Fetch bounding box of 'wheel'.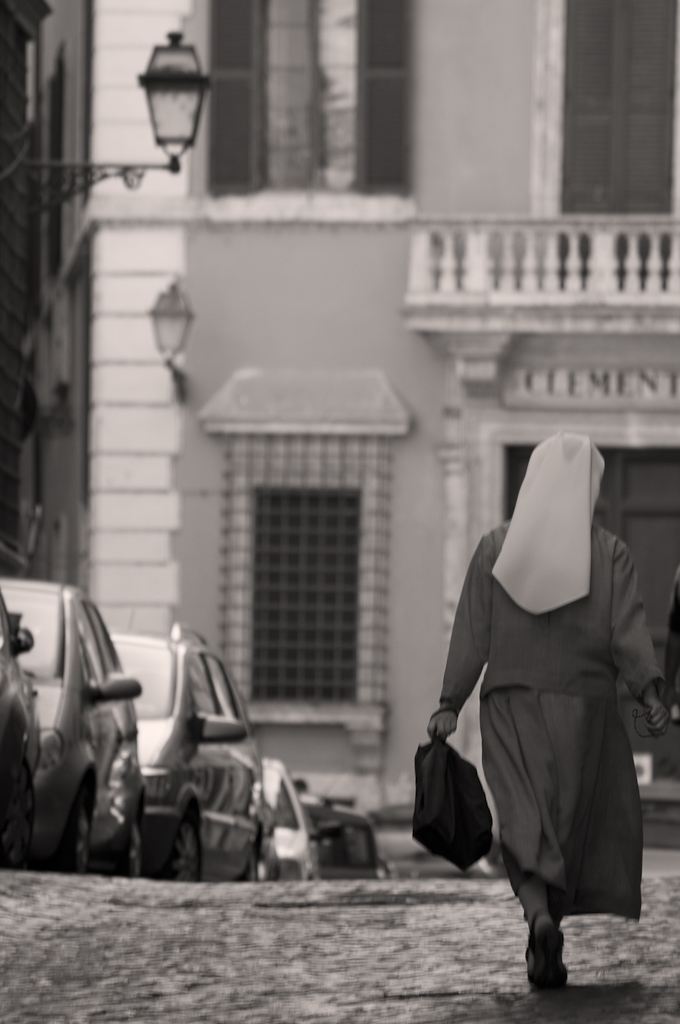
Bbox: x1=244, y1=845, x2=266, y2=884.
